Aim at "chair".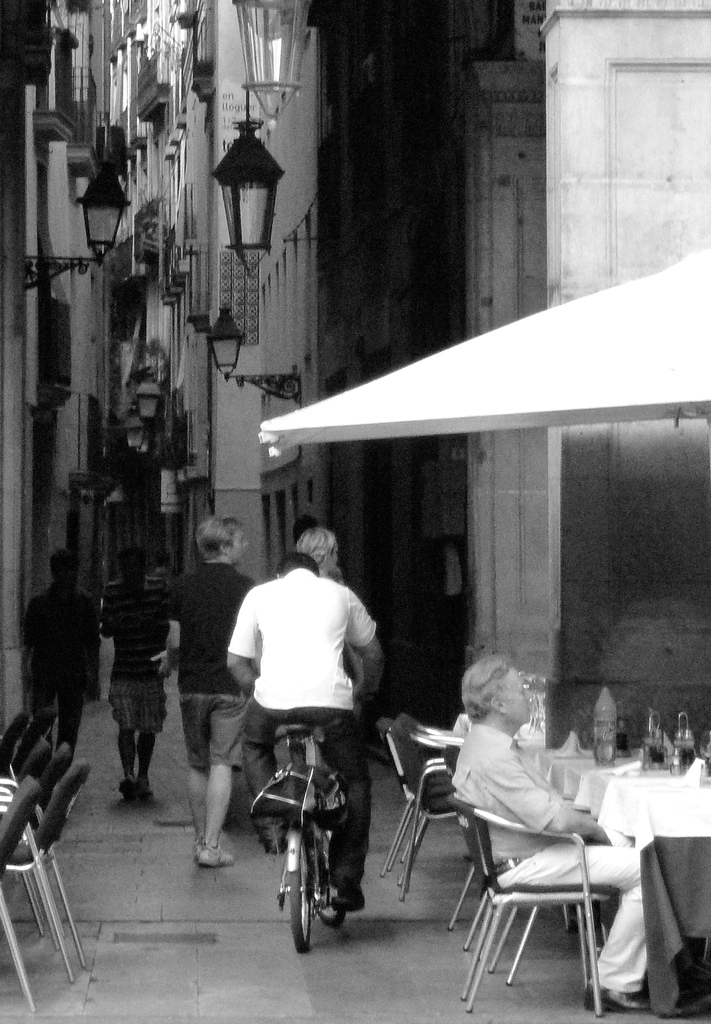
Aimed at (x1=0, y1=777, x2=42, y2=1012).
